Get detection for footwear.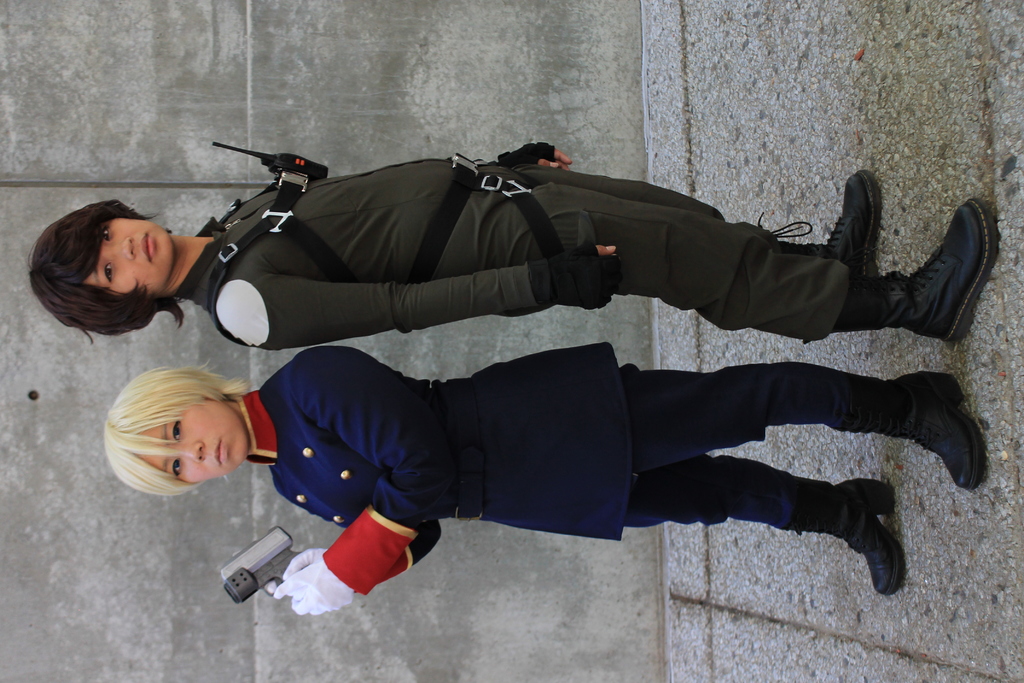
Detection: box=[842, 194, 997, 346].
